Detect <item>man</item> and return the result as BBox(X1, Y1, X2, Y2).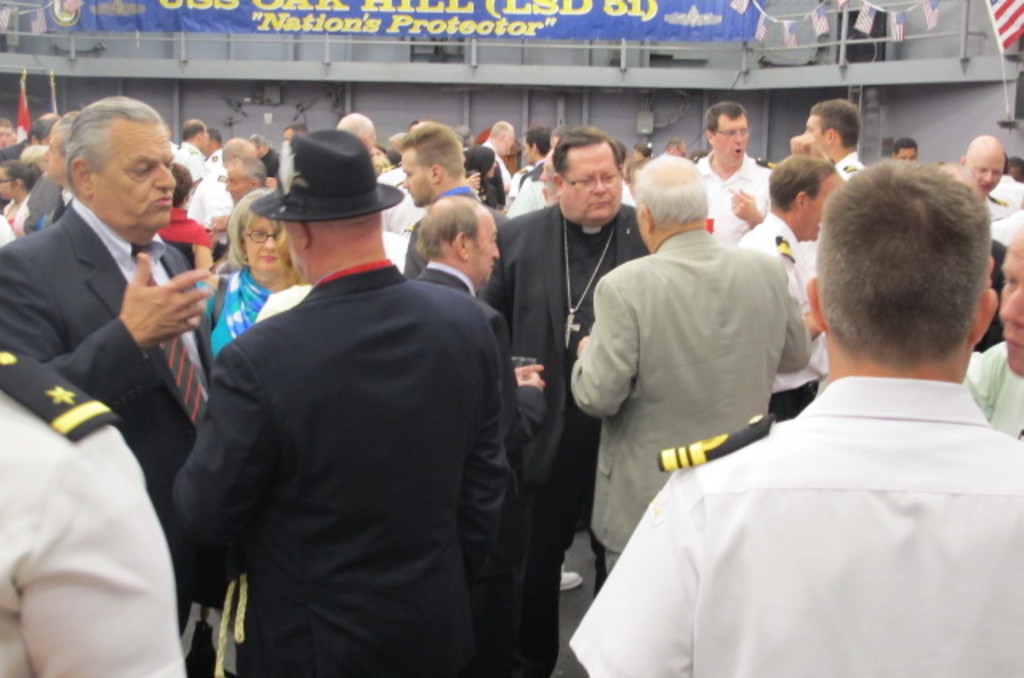
BBox(888, 133, 925, 166).
